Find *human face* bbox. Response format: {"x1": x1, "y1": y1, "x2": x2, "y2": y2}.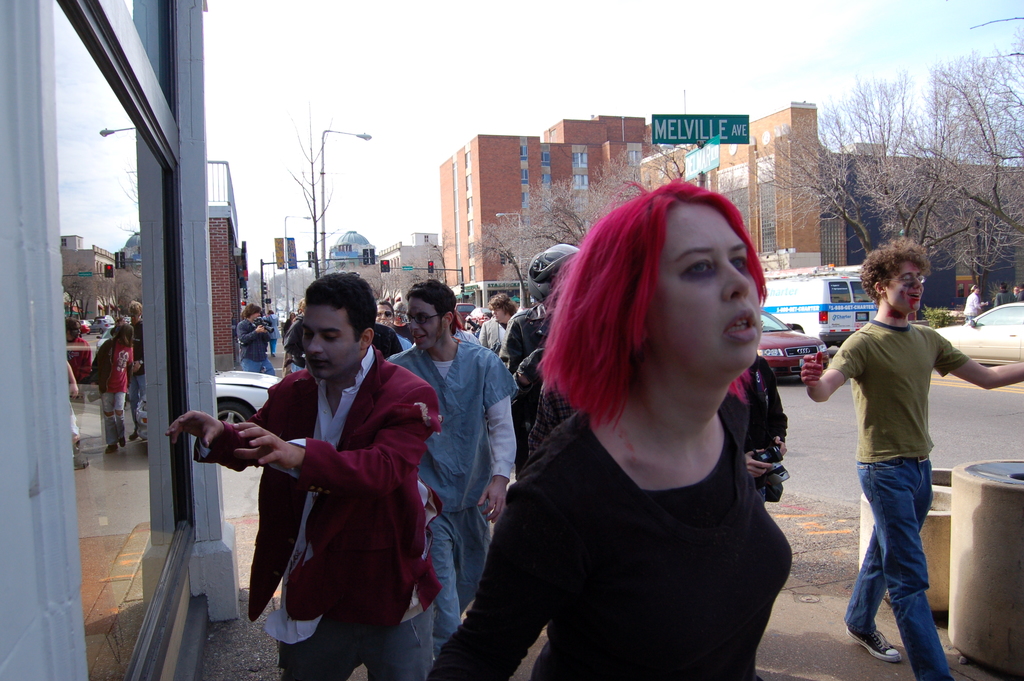
{"x1": 884, "y1": 255, "x2": 924, "y2": 314}.
